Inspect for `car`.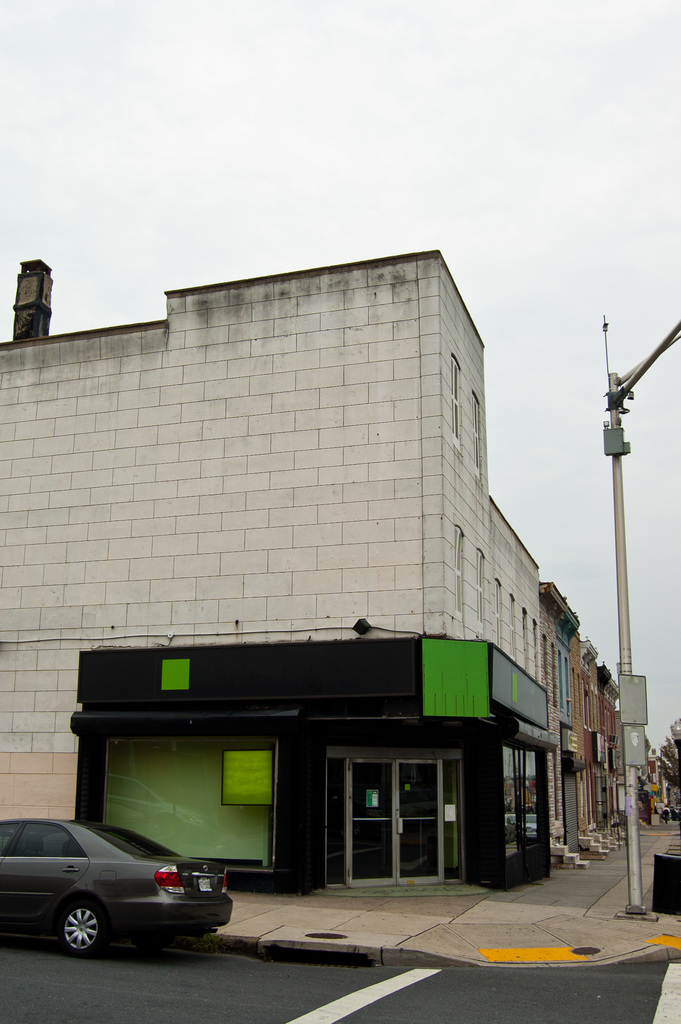
Inspection: box(0, 824, 236, 963).
